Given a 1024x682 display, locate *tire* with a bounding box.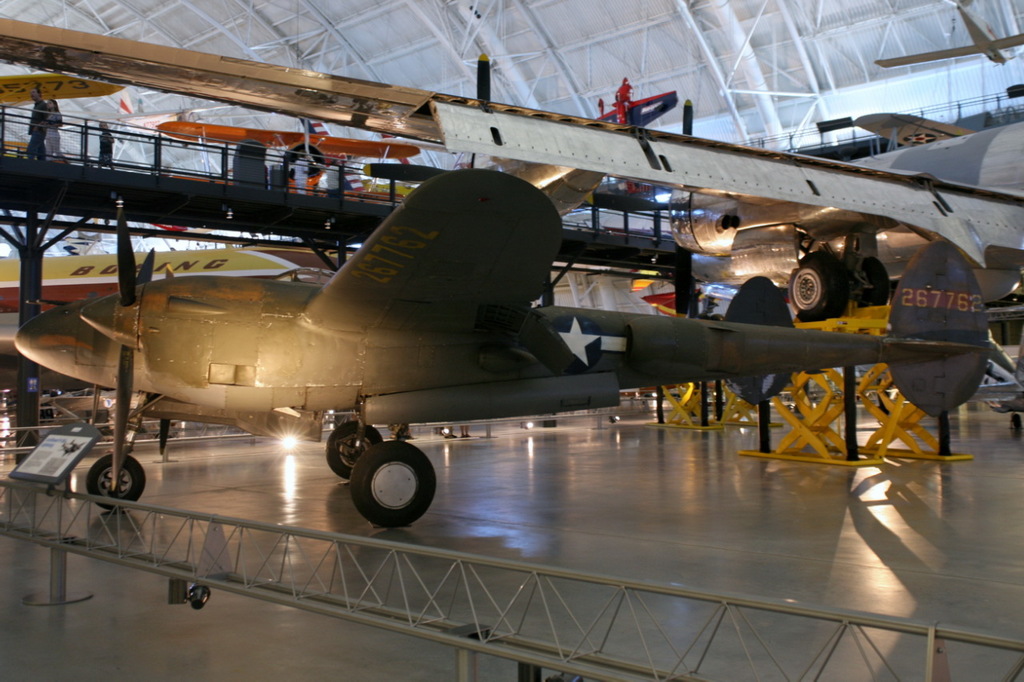
Located: detection(789, 250, 851, 322).
